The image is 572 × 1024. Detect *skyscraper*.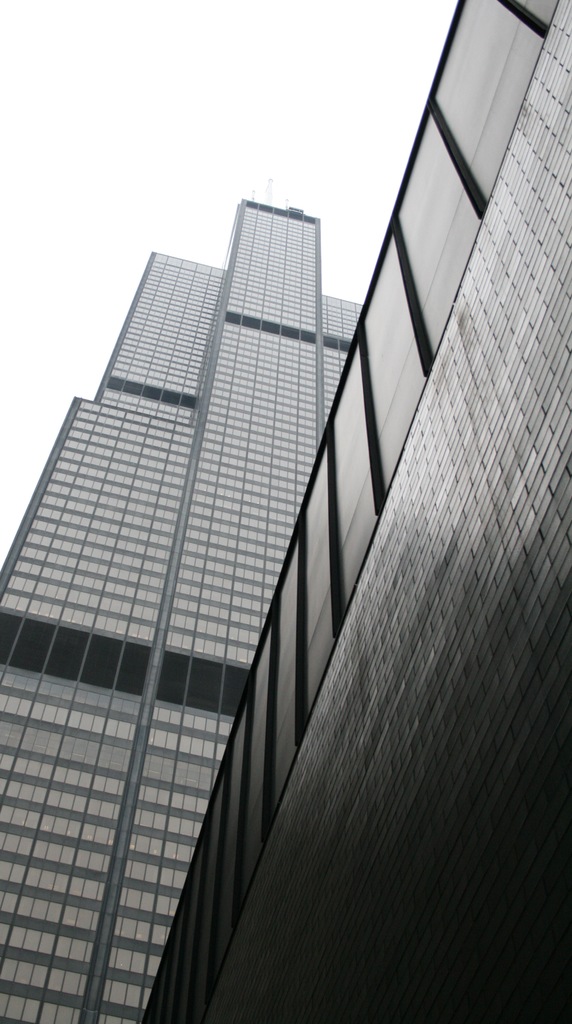
Detection: bbox=[0, 180, 370, 1023].
